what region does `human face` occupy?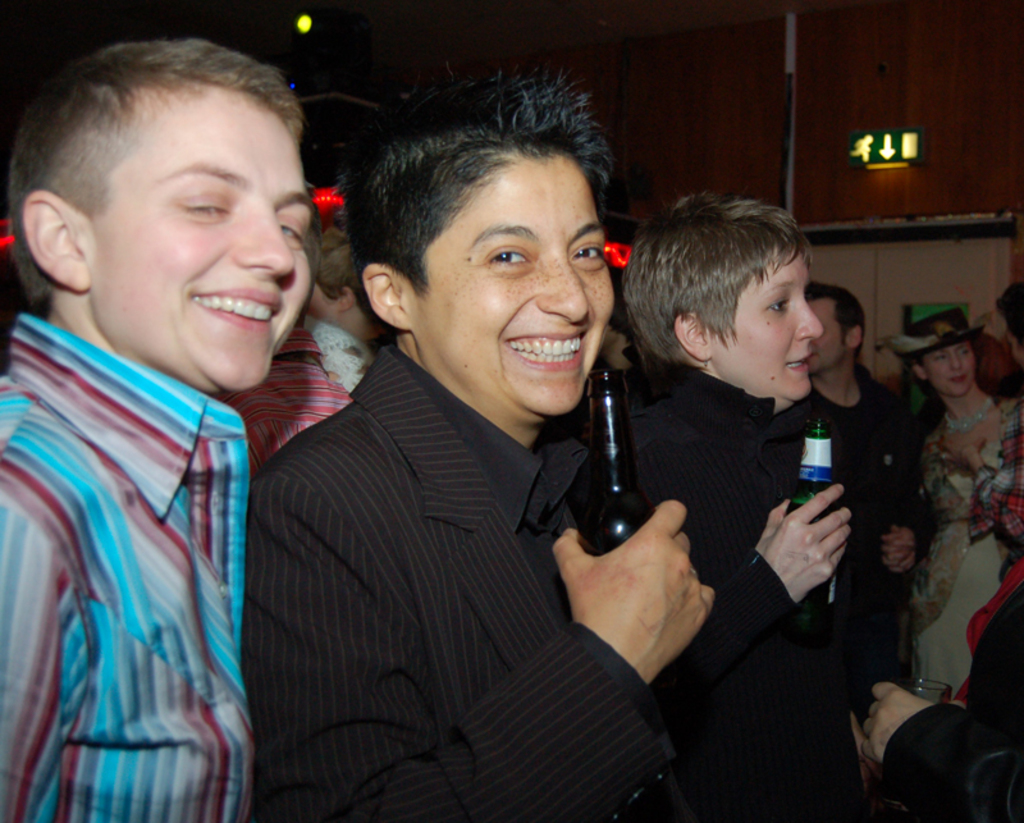
<region>810, 284, 847, 369</region>.
